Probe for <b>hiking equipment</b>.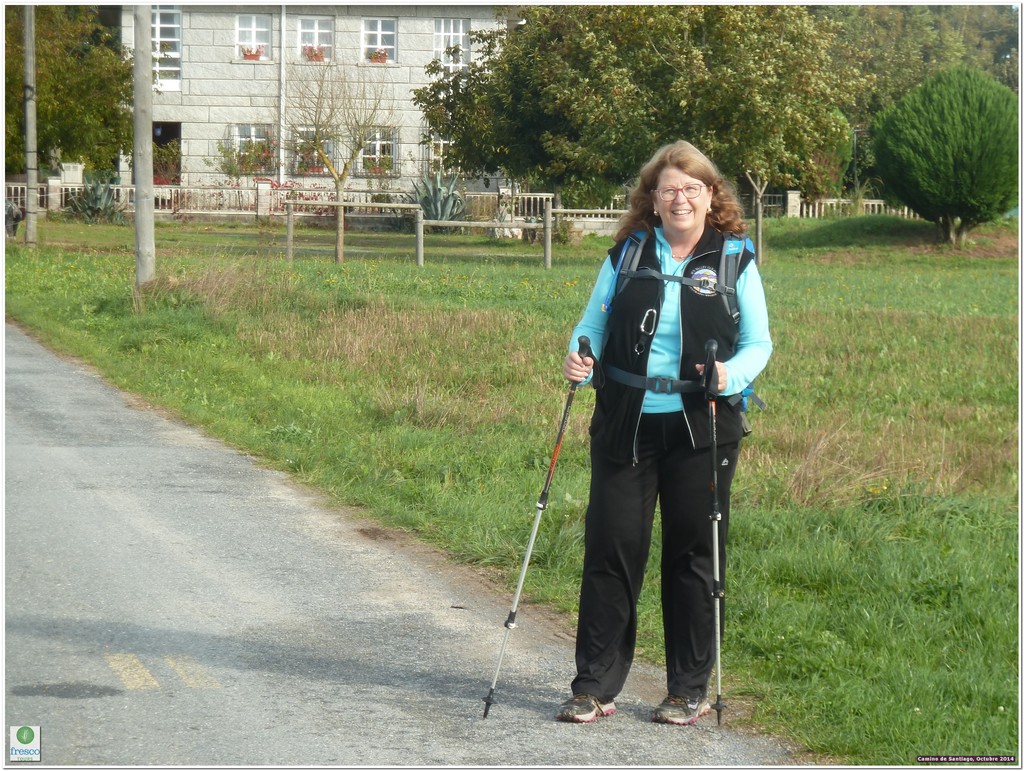
Probe result: select_region(480, 331, 607, 720).
